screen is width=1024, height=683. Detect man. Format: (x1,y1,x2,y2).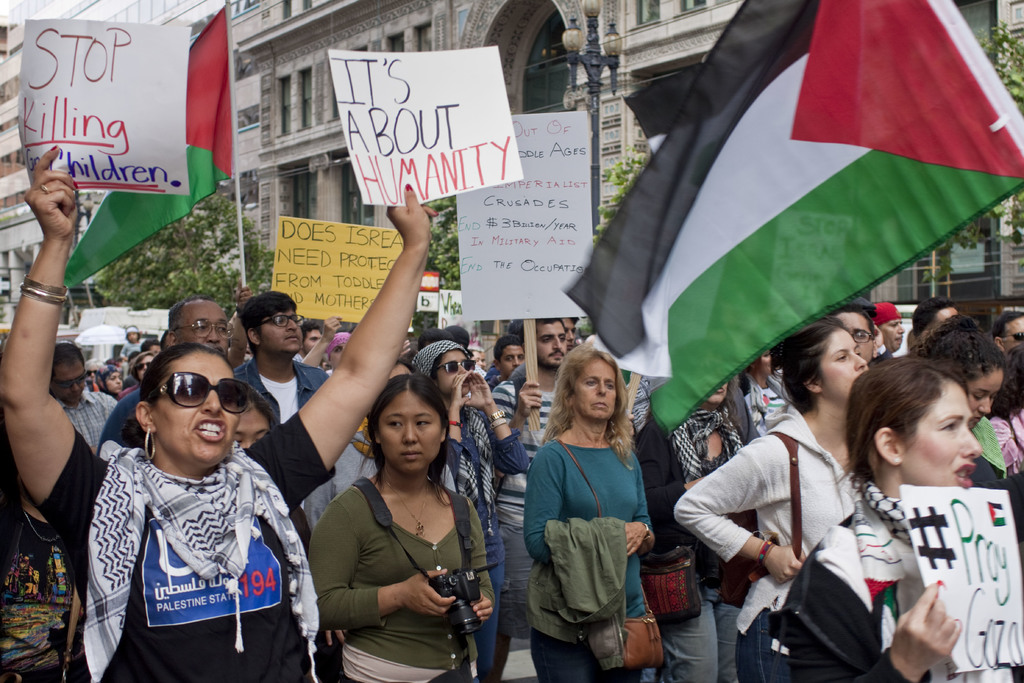
(489,314,568,679).
